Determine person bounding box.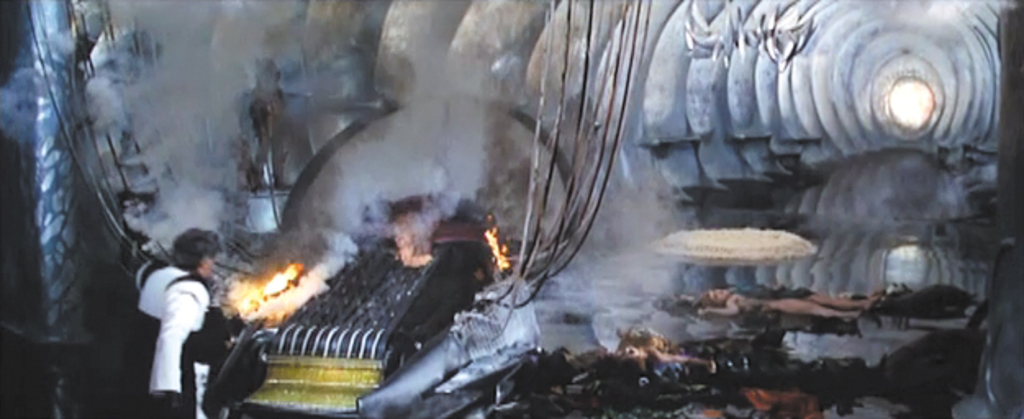
Determined: 133,223,231,417.
